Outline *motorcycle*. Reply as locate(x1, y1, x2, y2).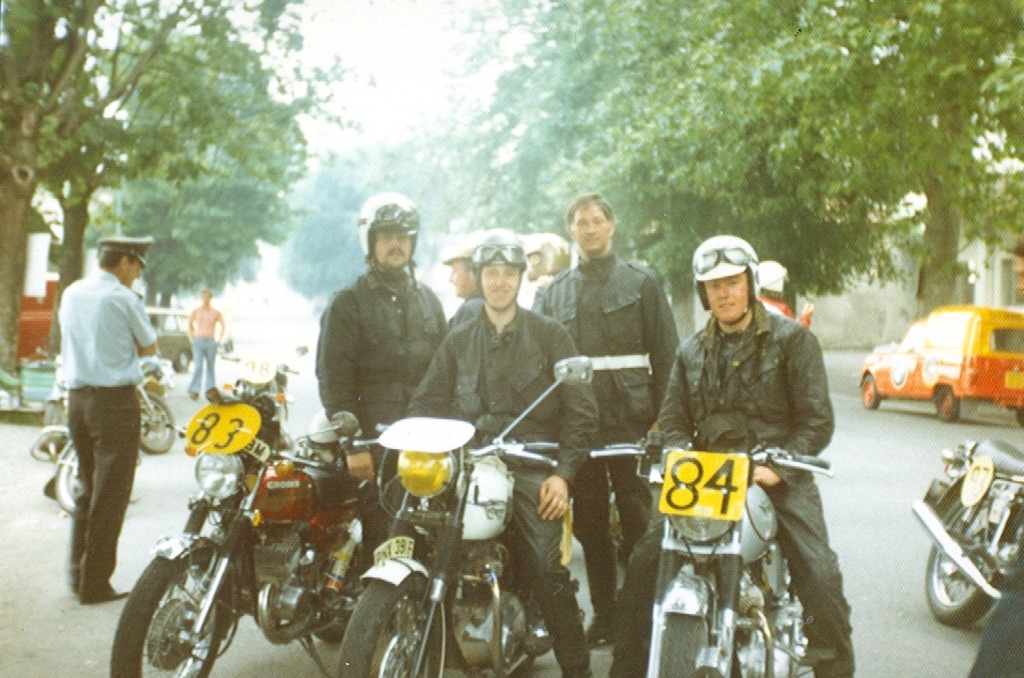
locate(593, 431, 832, 677).
